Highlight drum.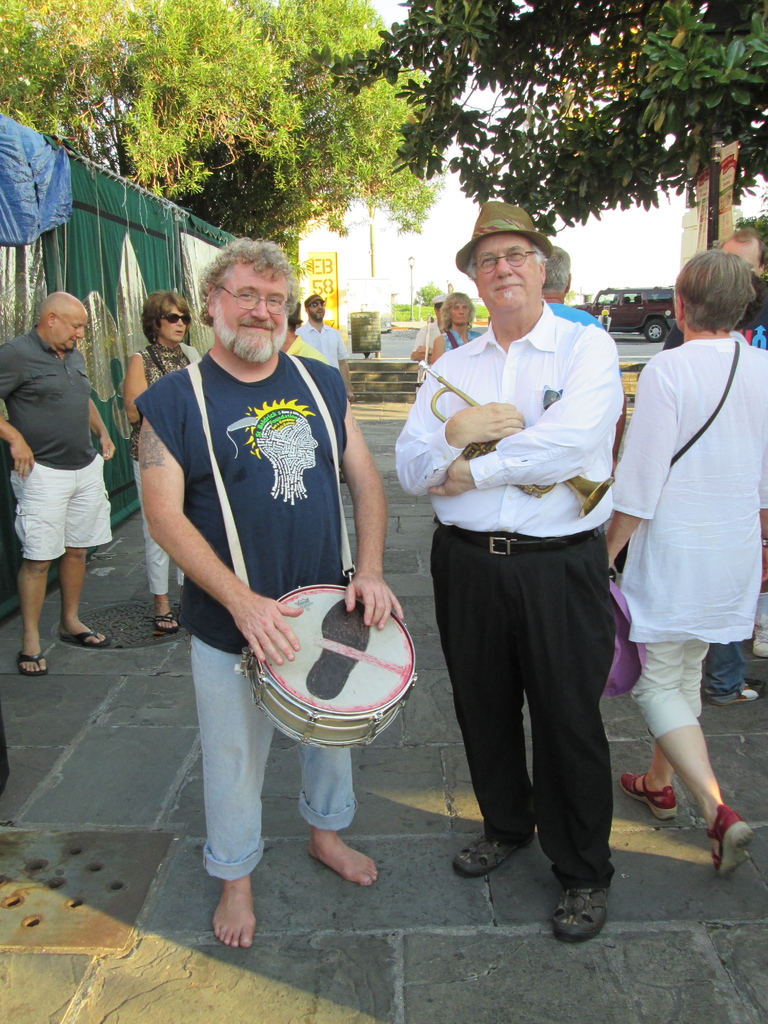
Highlighted region: (x1=236, y1=581, x2=418, y2=749).
